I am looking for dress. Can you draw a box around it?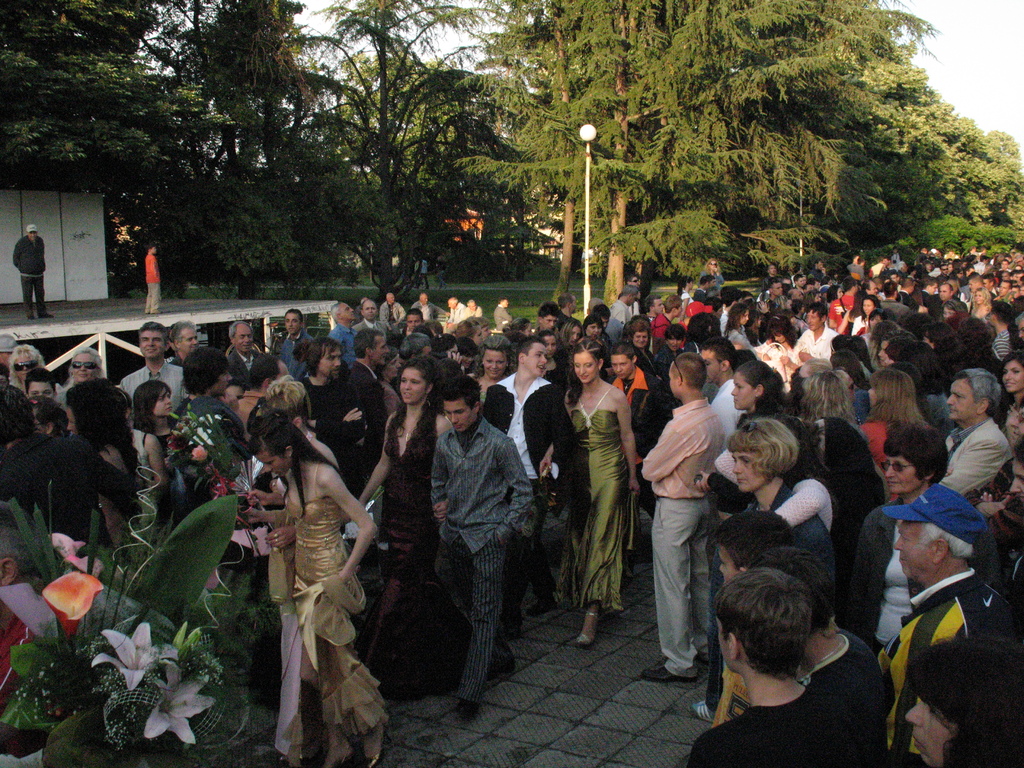
Sure, the bounding box is 268/463/388/767.
